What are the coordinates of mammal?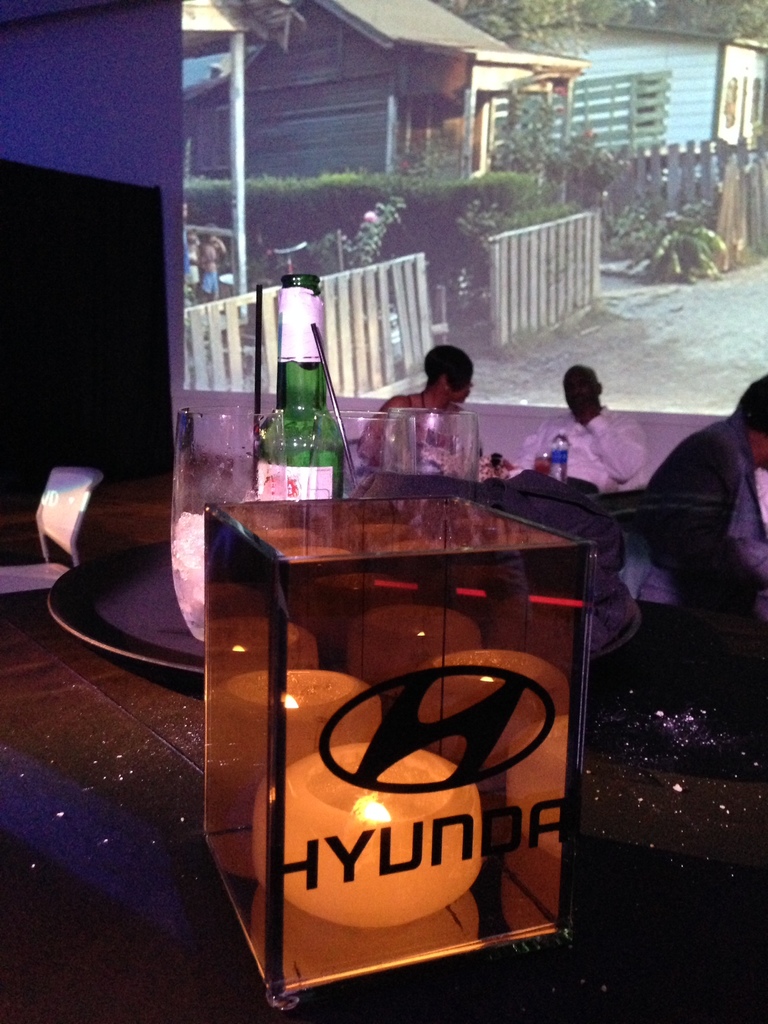
[left=349, top=333, right=519, bottom=683].
